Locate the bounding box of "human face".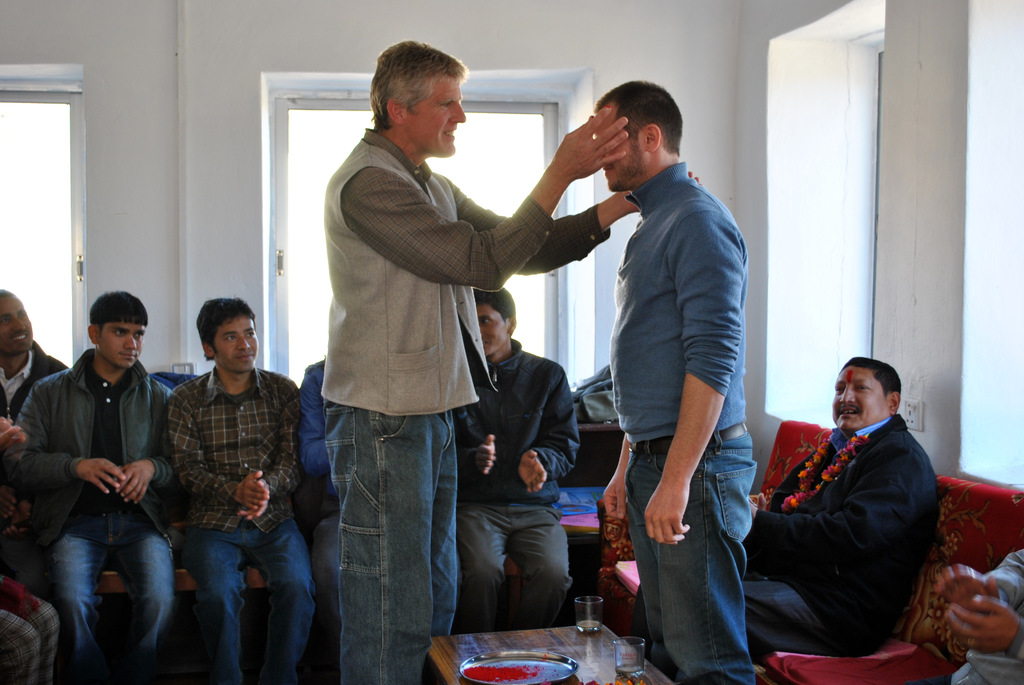
Bounding box: 205:312:255:374.
